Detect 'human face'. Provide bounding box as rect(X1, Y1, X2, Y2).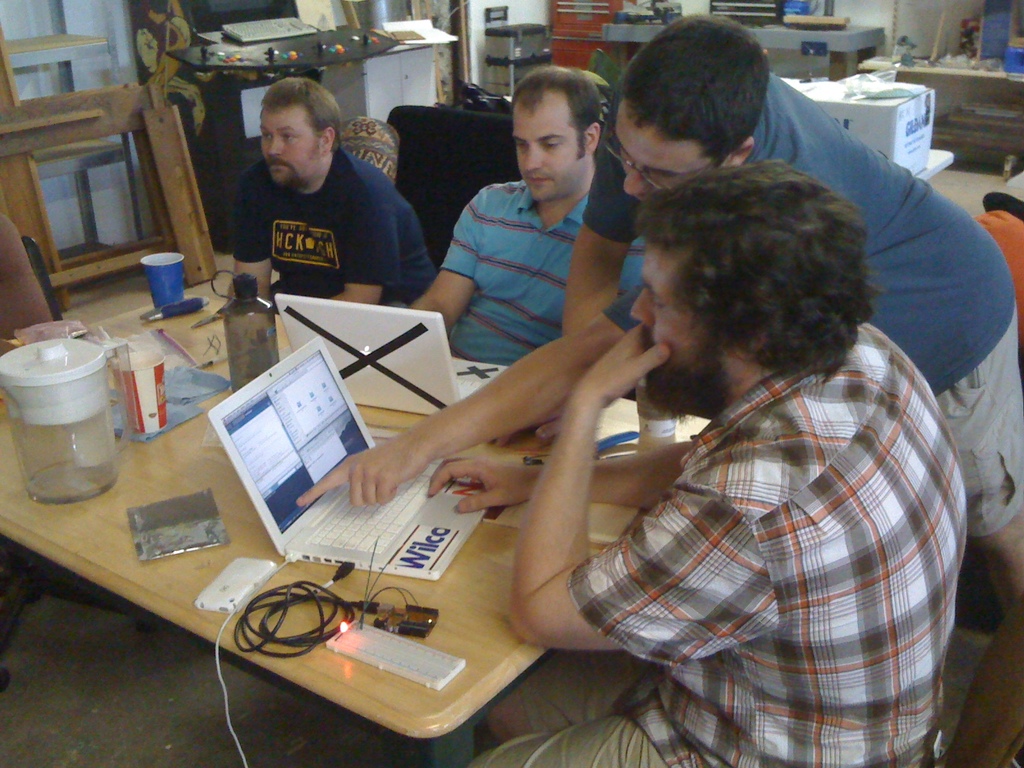
rect(632, 241, 701, 364).
